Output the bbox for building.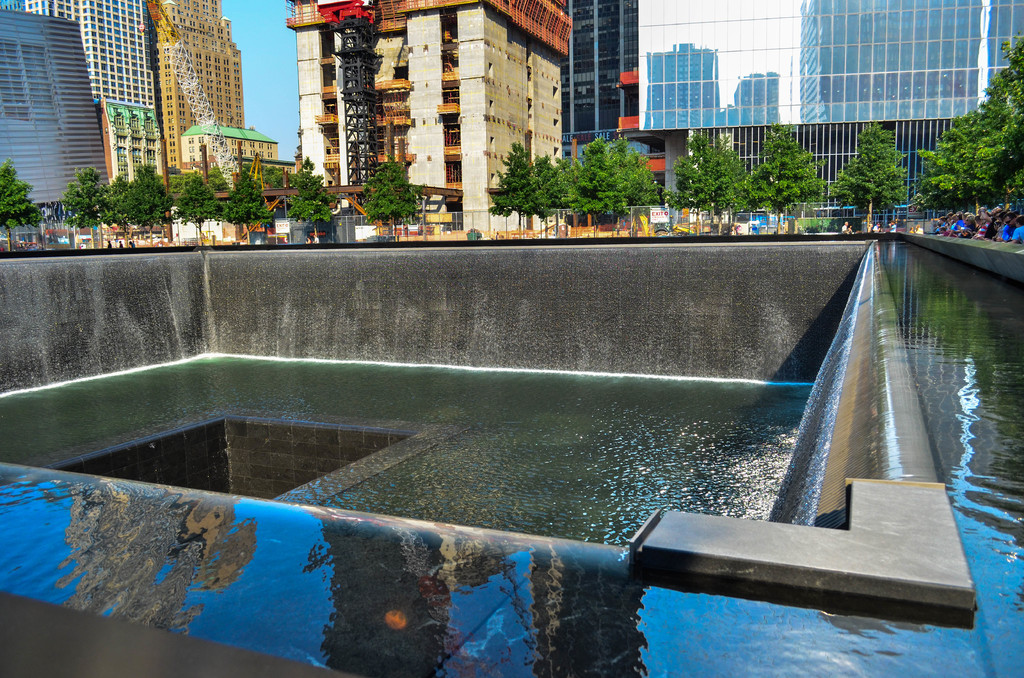
pyautogui.locateOnScreen(798, 0, 980, 120).
